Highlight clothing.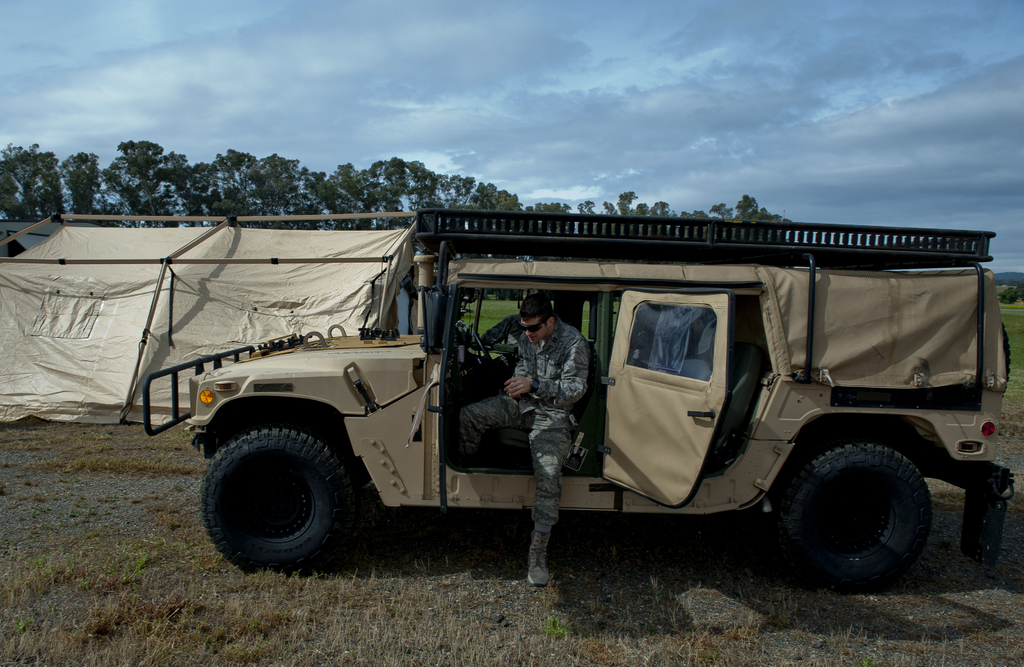
Highlighted region: detection(484, 314, 522, 368).
